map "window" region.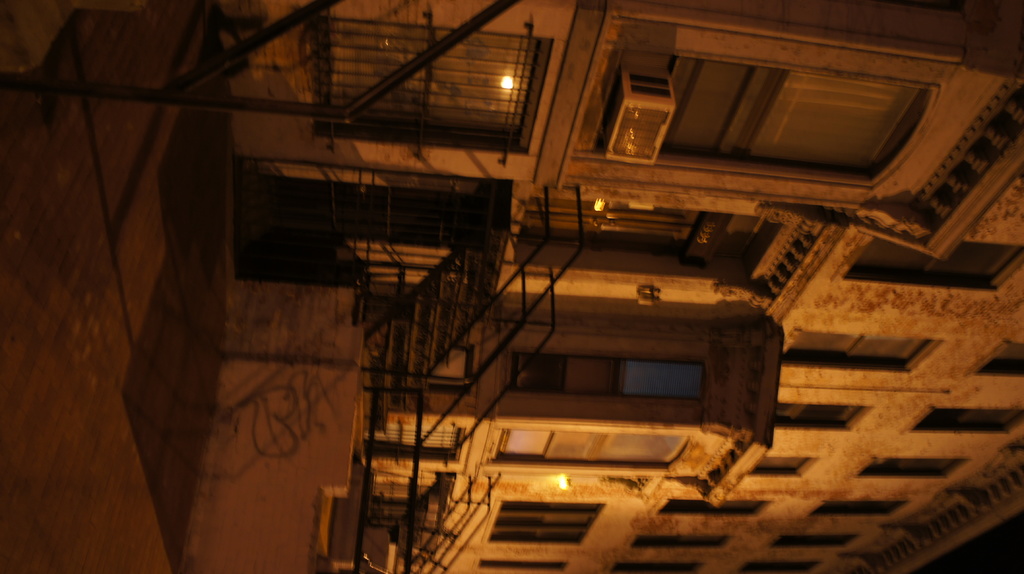
Mapped to [left=515, top=353, right=703, bottom=395].
